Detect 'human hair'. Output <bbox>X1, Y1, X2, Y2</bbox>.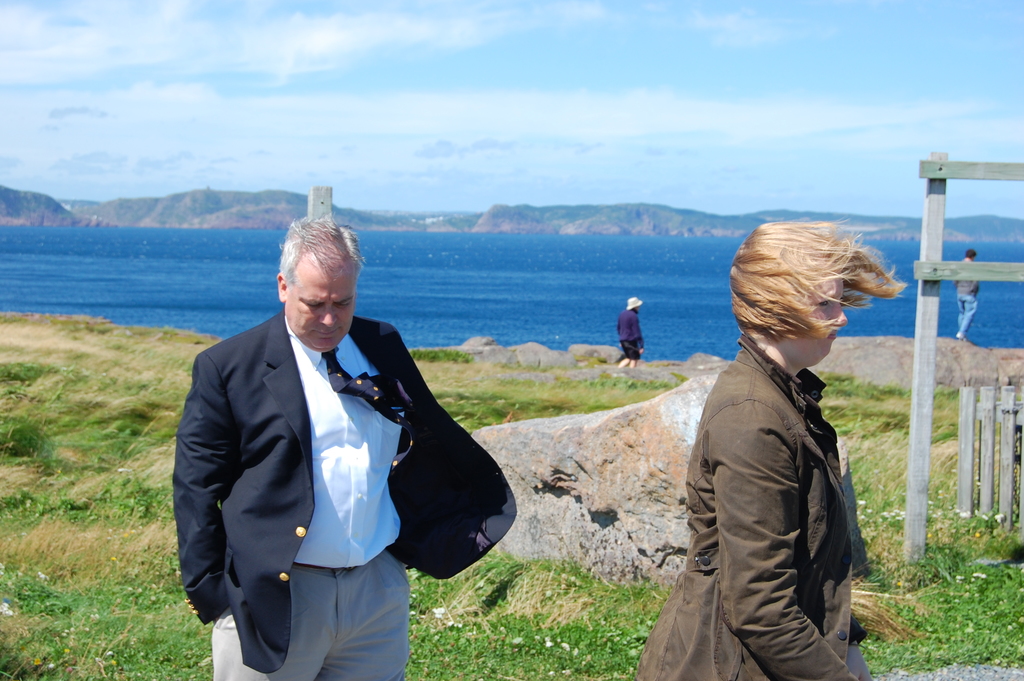
<bbox>277, 214, 364, 304</bbox>.
